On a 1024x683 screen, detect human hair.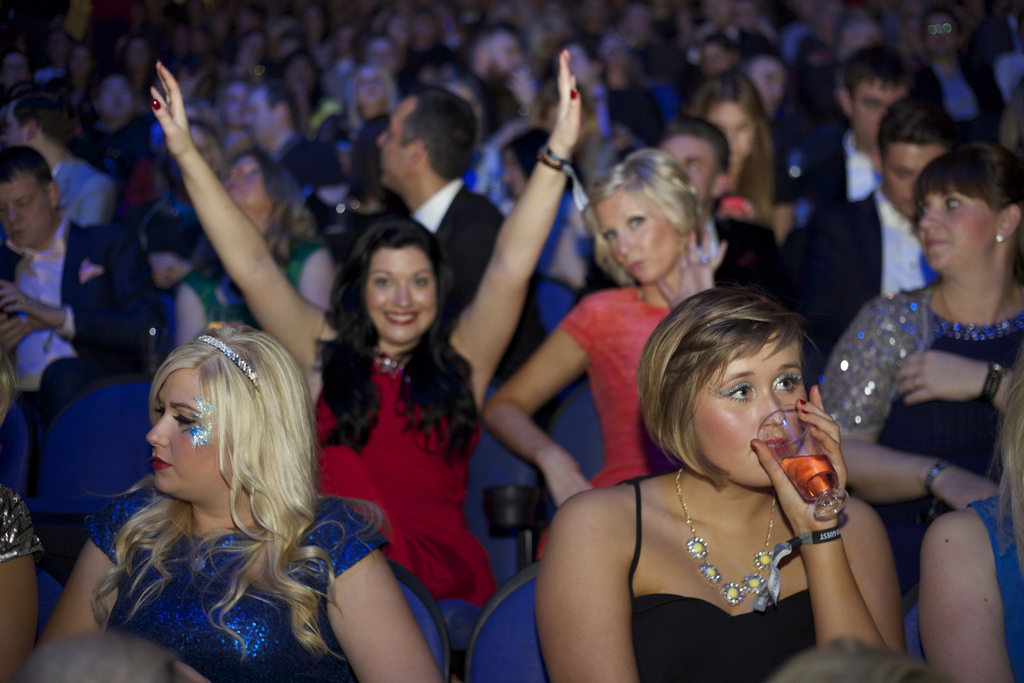
region(0, 145, 56, 202).
